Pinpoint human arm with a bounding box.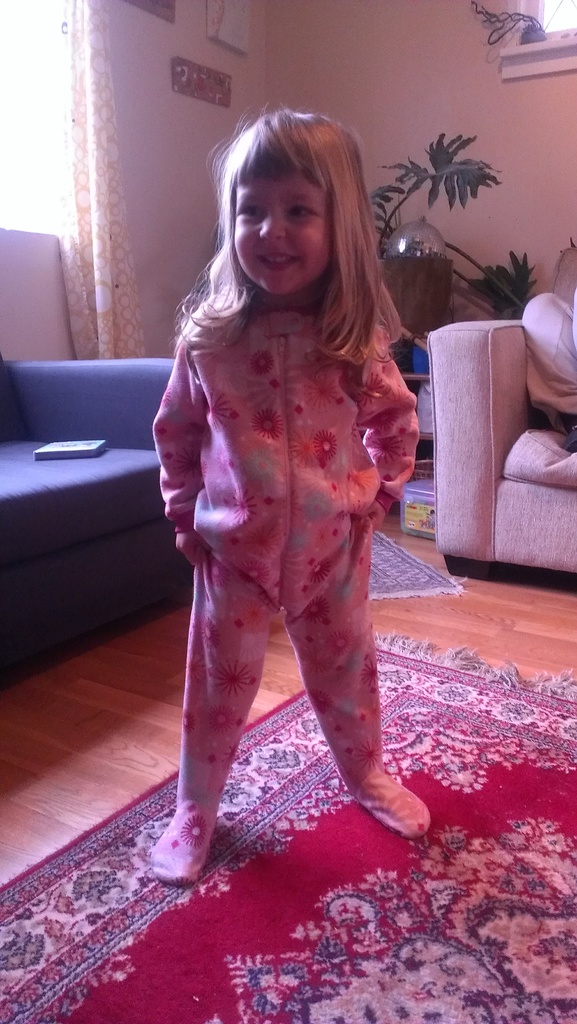
(left=354, top=316, right=425, bottom=516).
